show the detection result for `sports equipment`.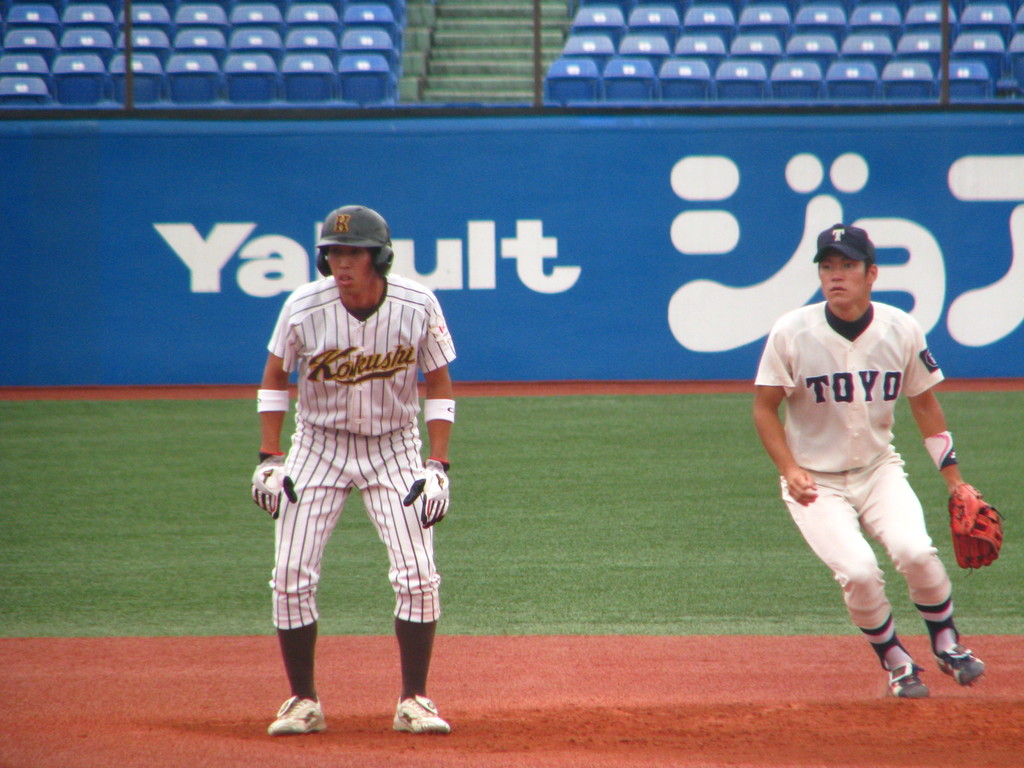
[946, 486, 999, 566].
